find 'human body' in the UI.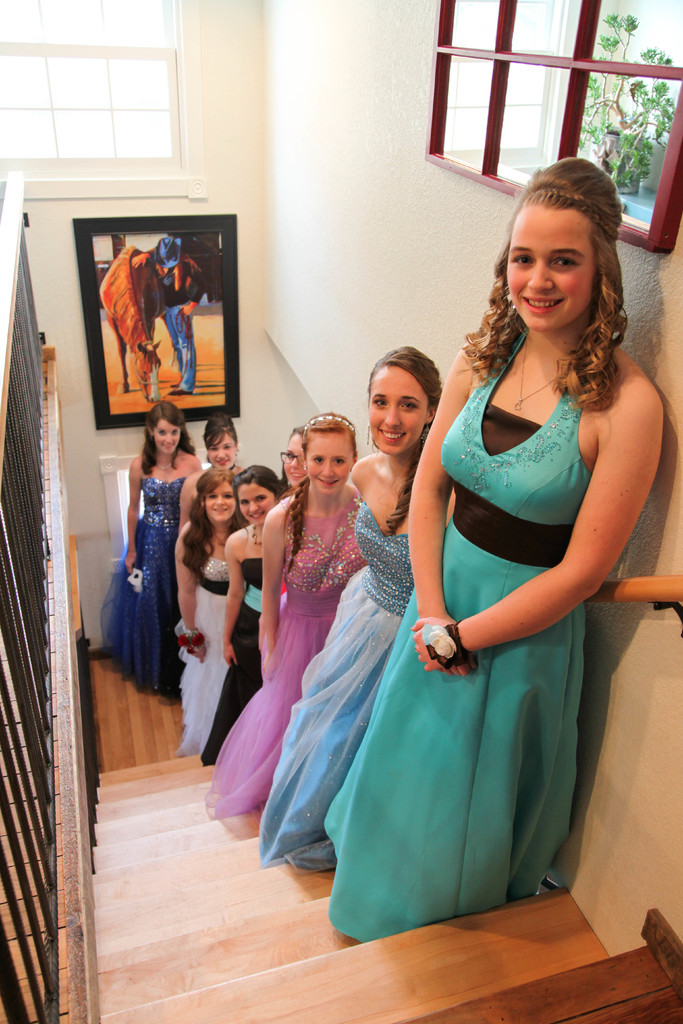
UI element at 90:397:211:686.
